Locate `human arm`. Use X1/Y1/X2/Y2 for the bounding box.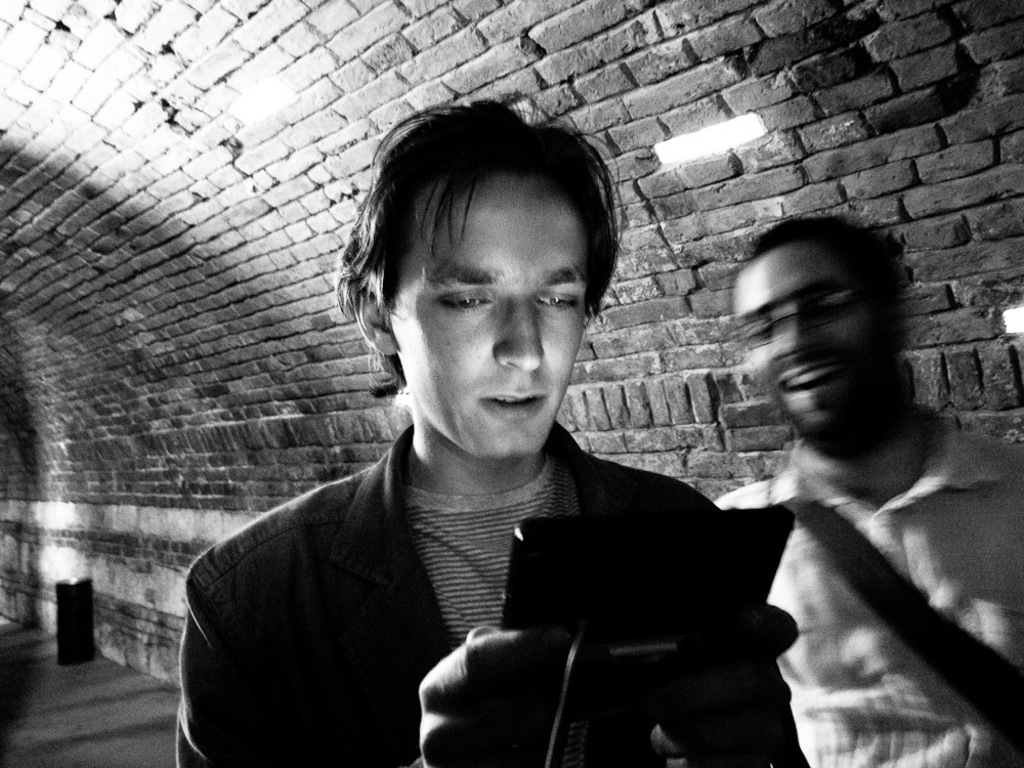
177/580/537/764.
